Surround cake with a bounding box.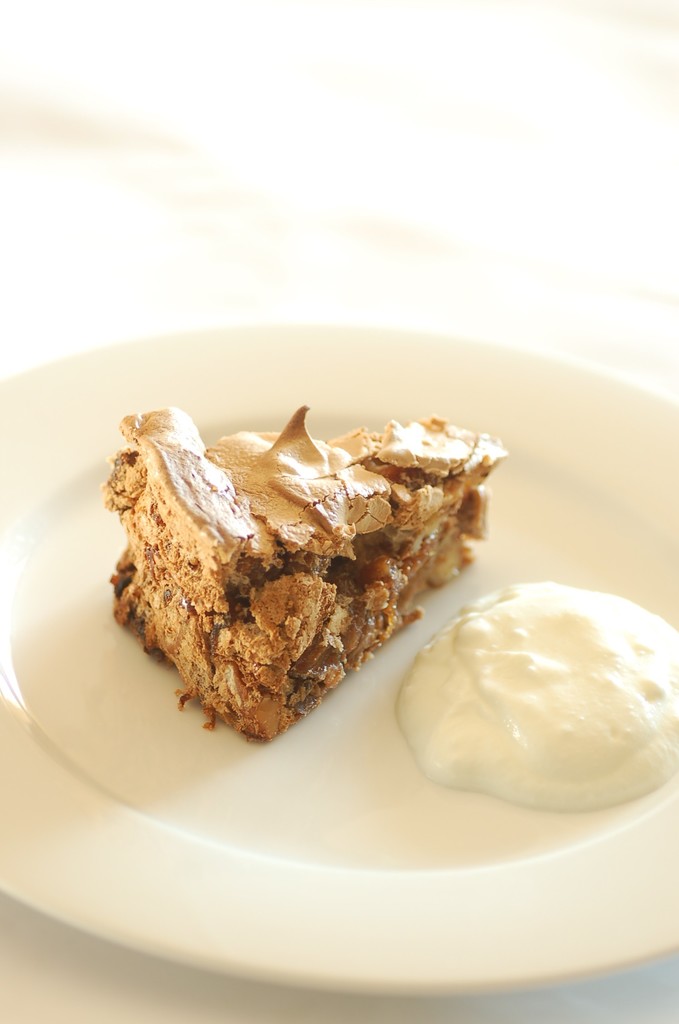
[97, 406, 507, 740].
